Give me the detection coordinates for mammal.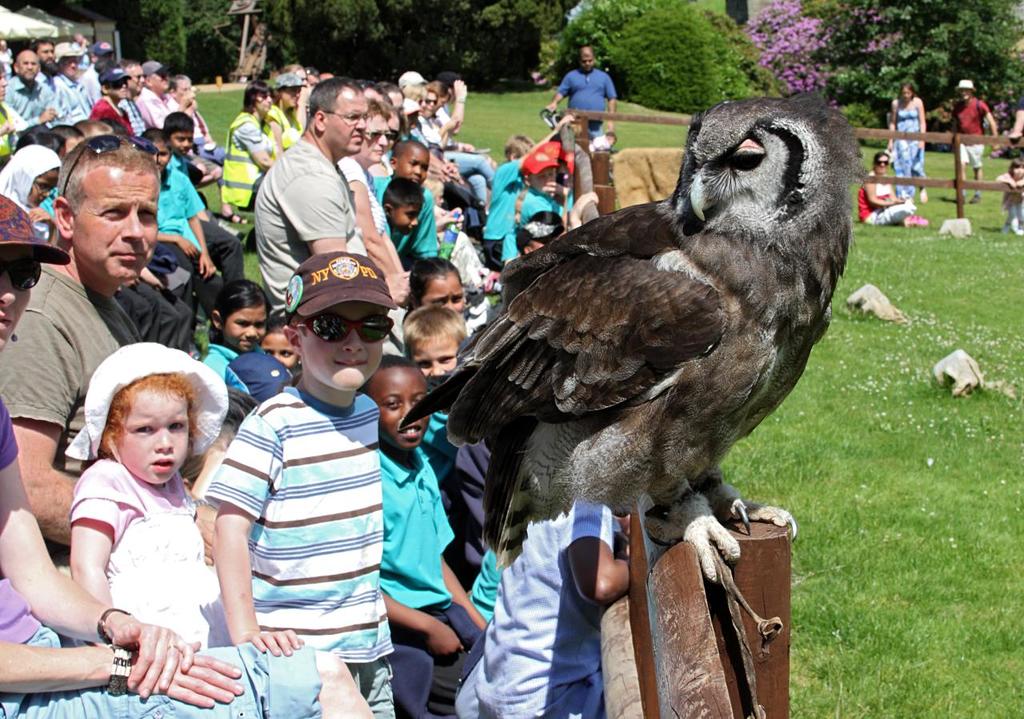
locate(176, 382, 259, 503).
